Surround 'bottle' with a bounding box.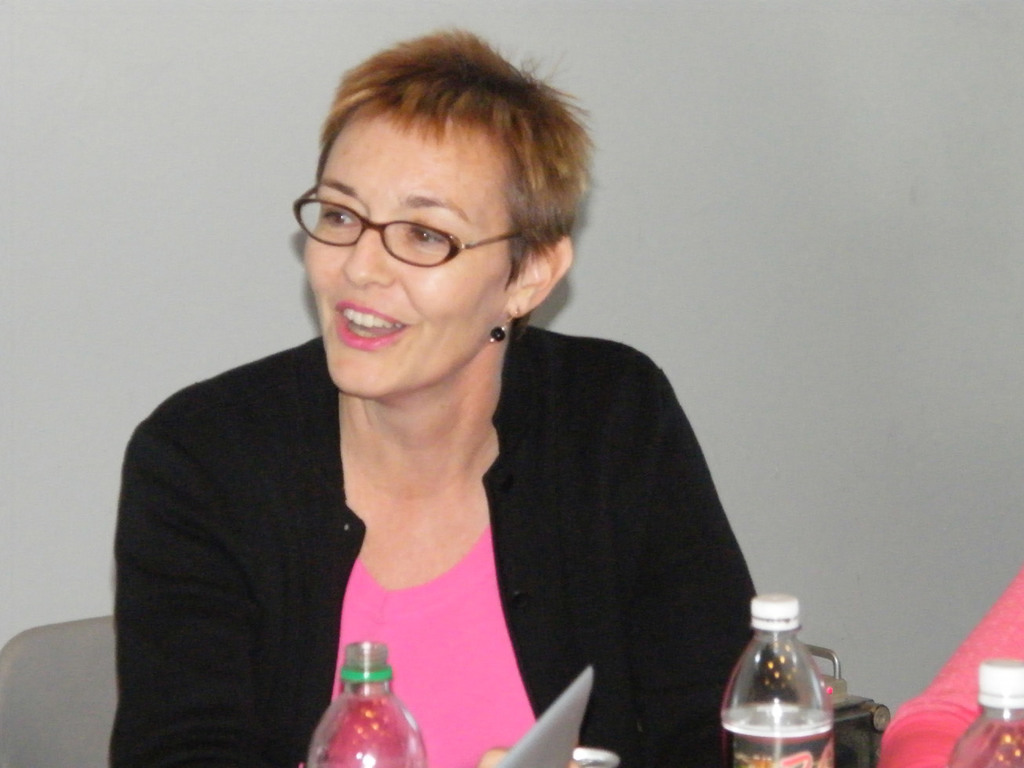
left=950, top=660, right=1023, bottom=767.
